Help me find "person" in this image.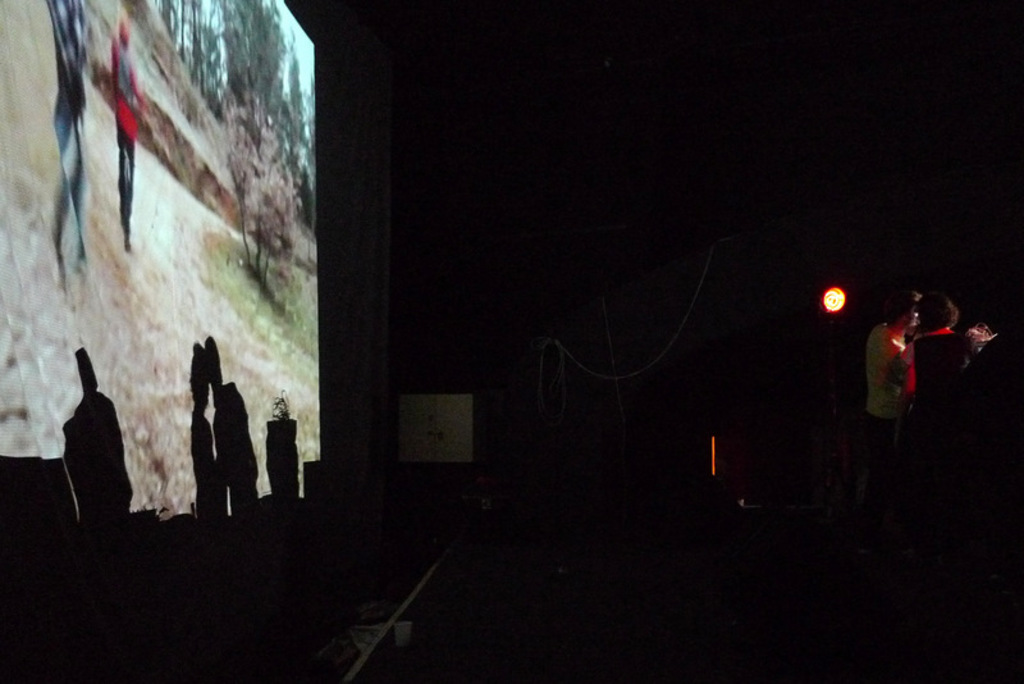
Found it: [left=105, top=22, right=142, bottom=252].
